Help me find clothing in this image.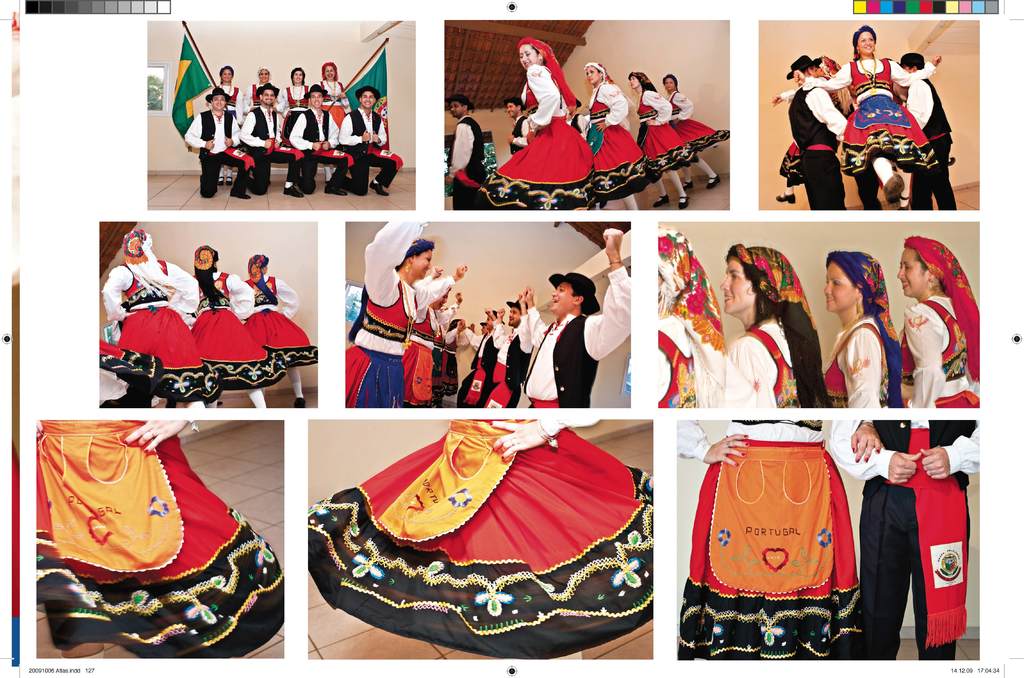
Found it: left=669, top=90, right=731, bottom=161.
